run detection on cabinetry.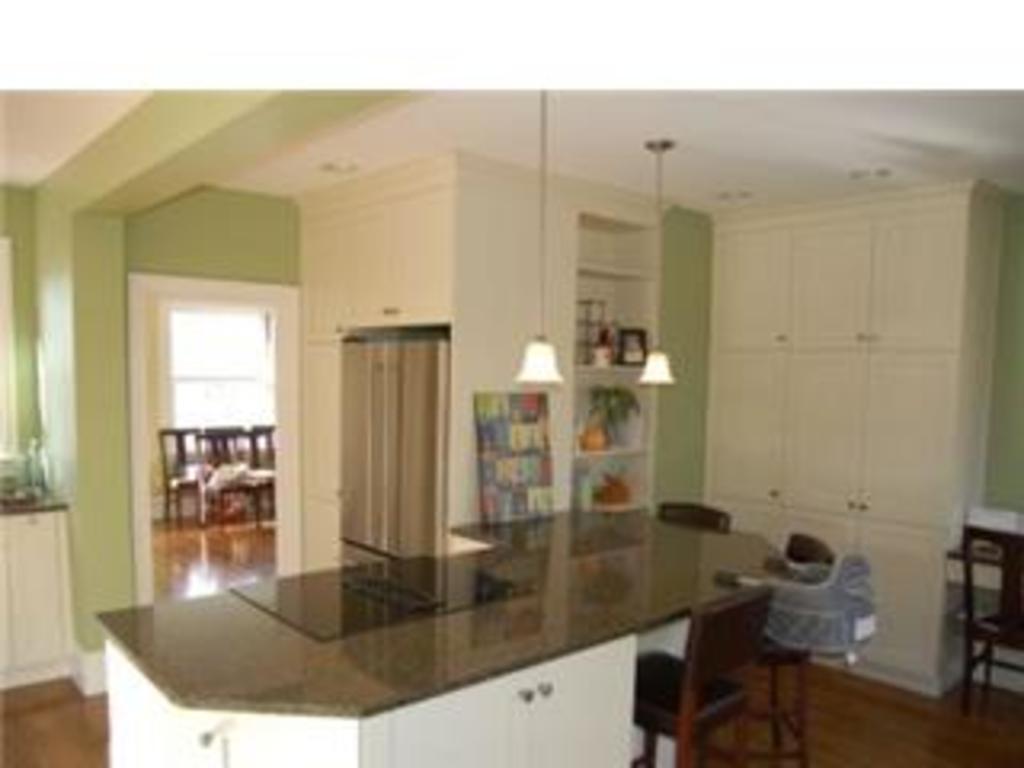
Result: Rect(794, 214, 874, 355).
